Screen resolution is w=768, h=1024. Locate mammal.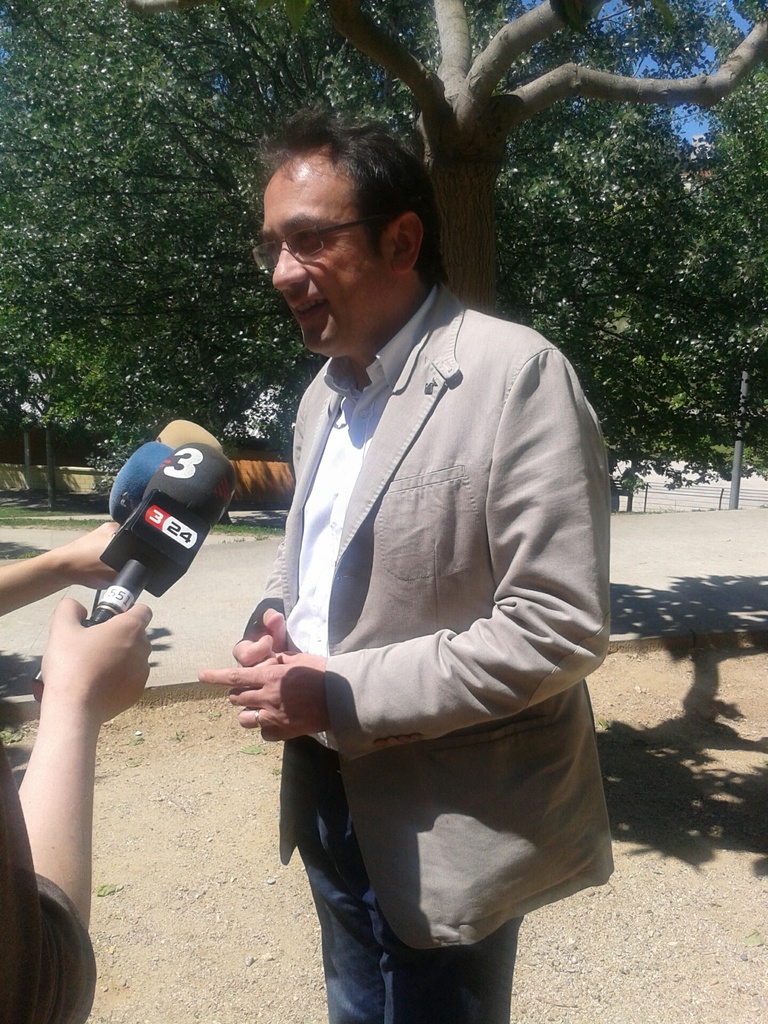
0 520 115 618.
